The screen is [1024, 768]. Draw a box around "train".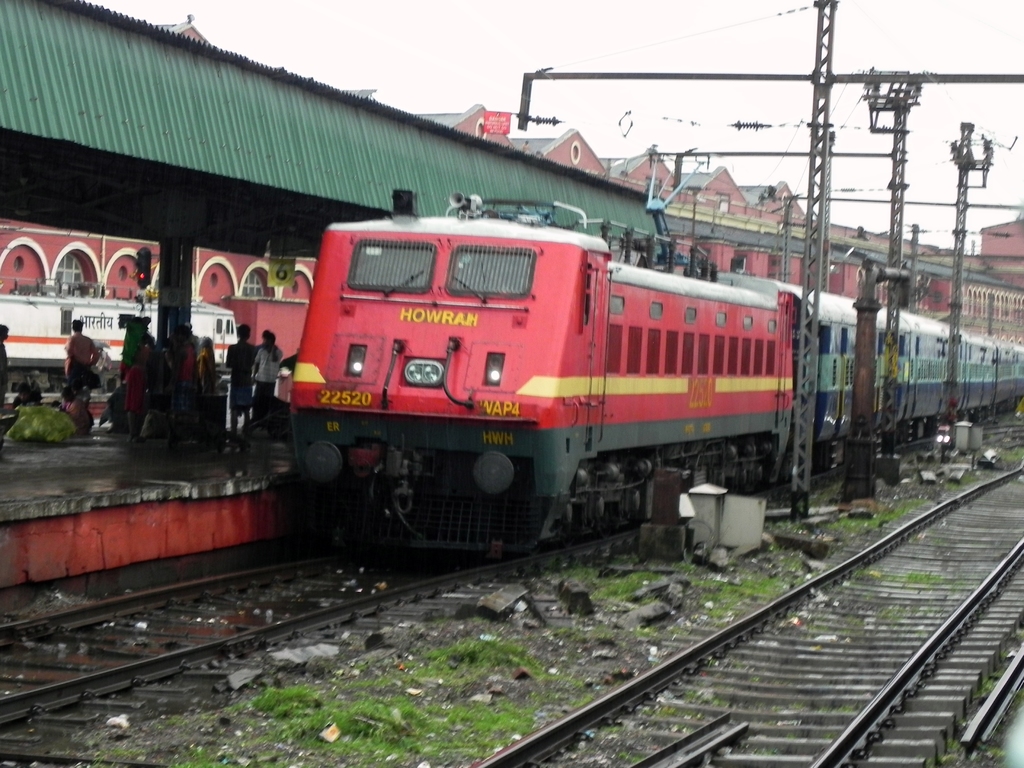
x1=285 y1=195 x2=1023 y2=553.
